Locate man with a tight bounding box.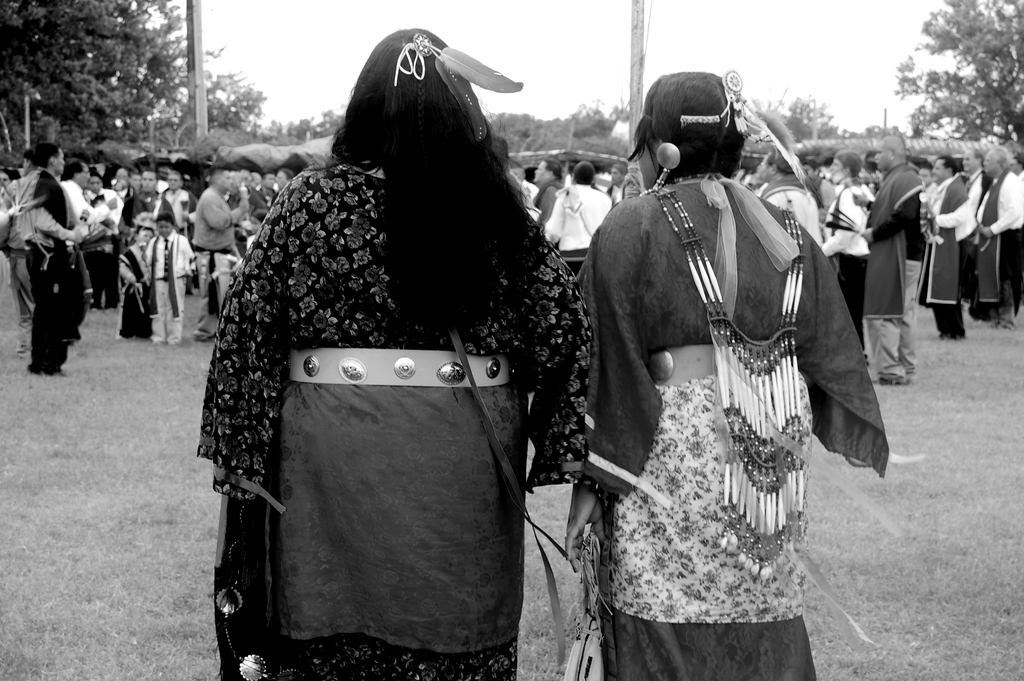
[left=531, top=158, right=564, bottom=232].
